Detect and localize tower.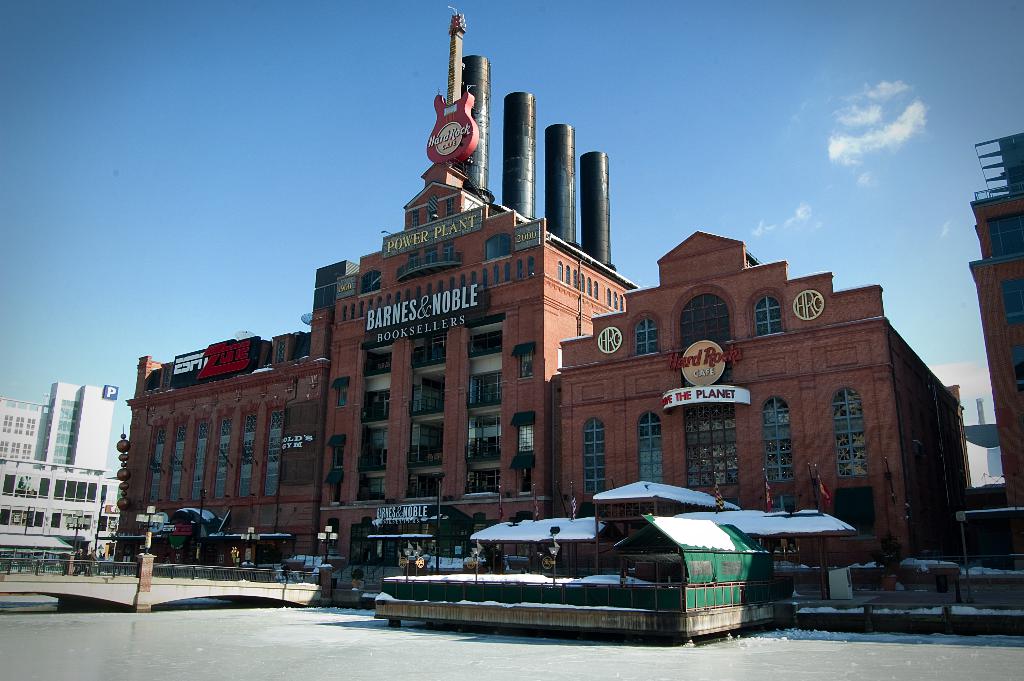
Localized at (left=43, top=380, right=118, bottom=477).
